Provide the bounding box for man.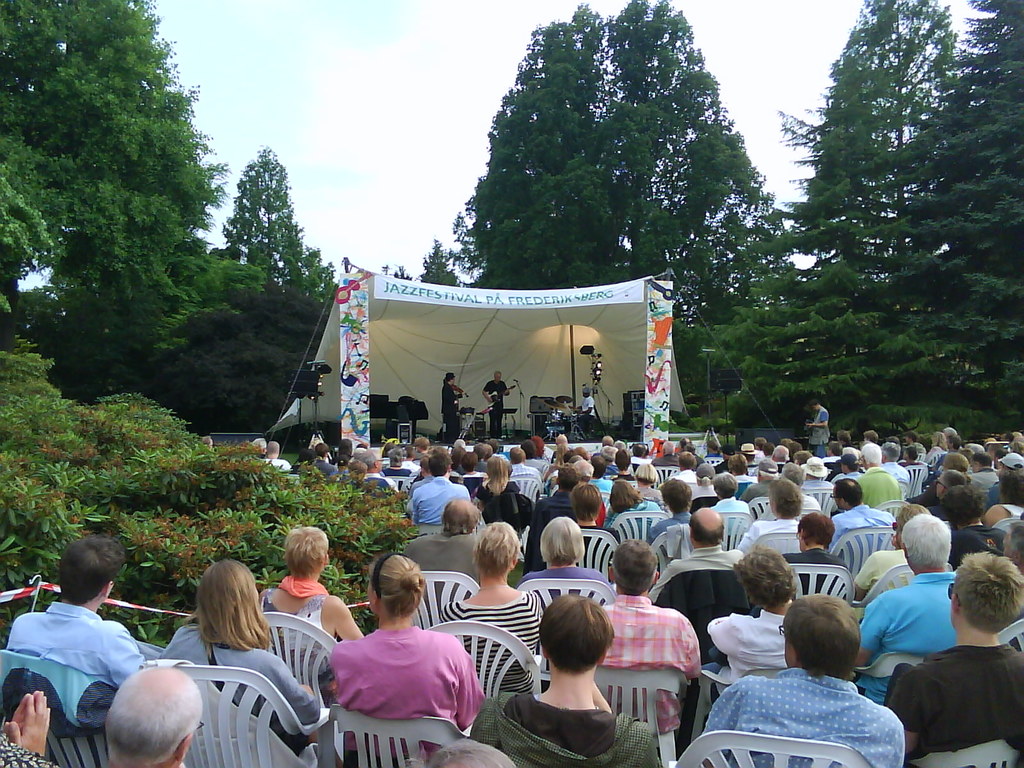
crop(933, 454, 974, 483).
